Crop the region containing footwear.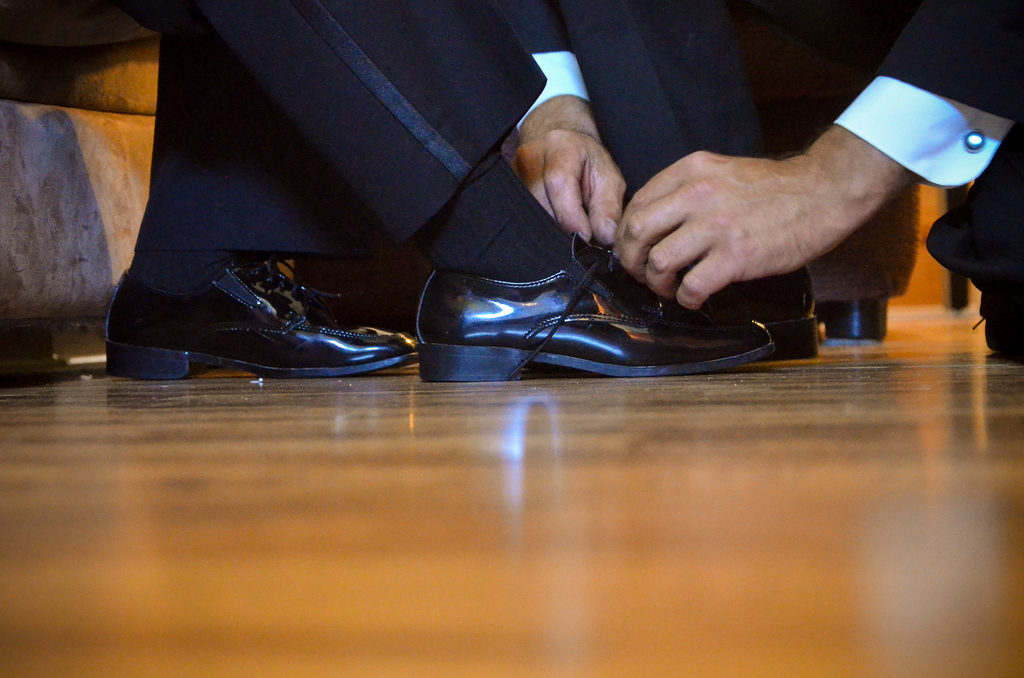
Crop region: {"left": 410, "top": 225, "right": 776, "bottom": 386}.
